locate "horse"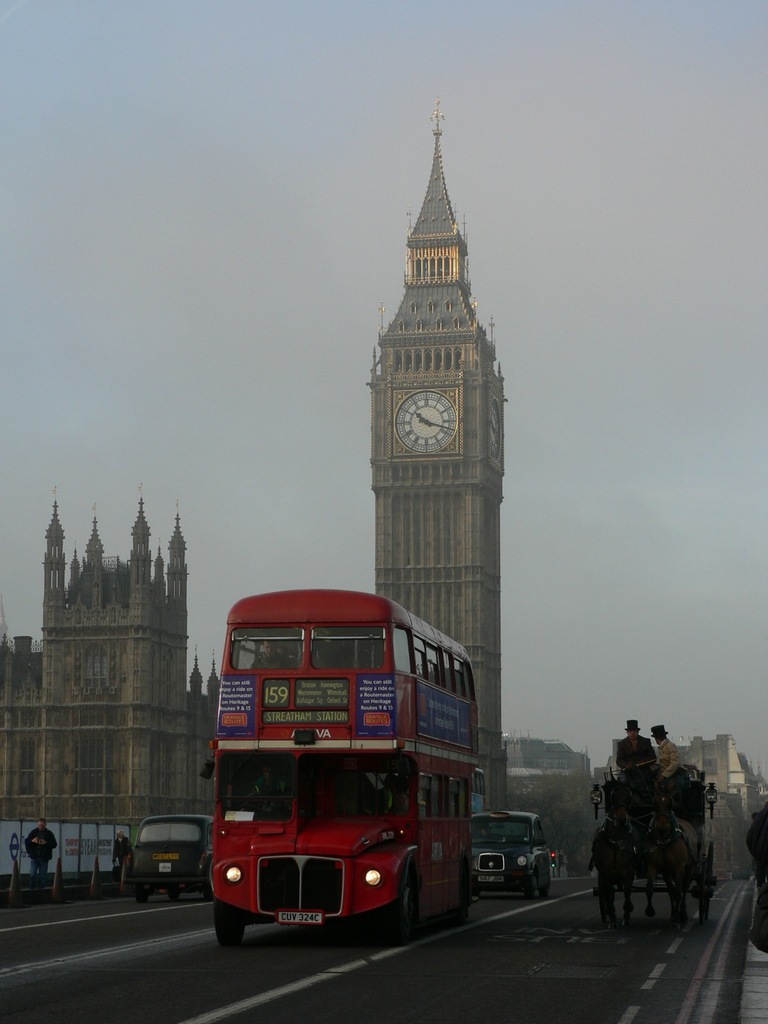
BBox(587, 784, 643, 921)
